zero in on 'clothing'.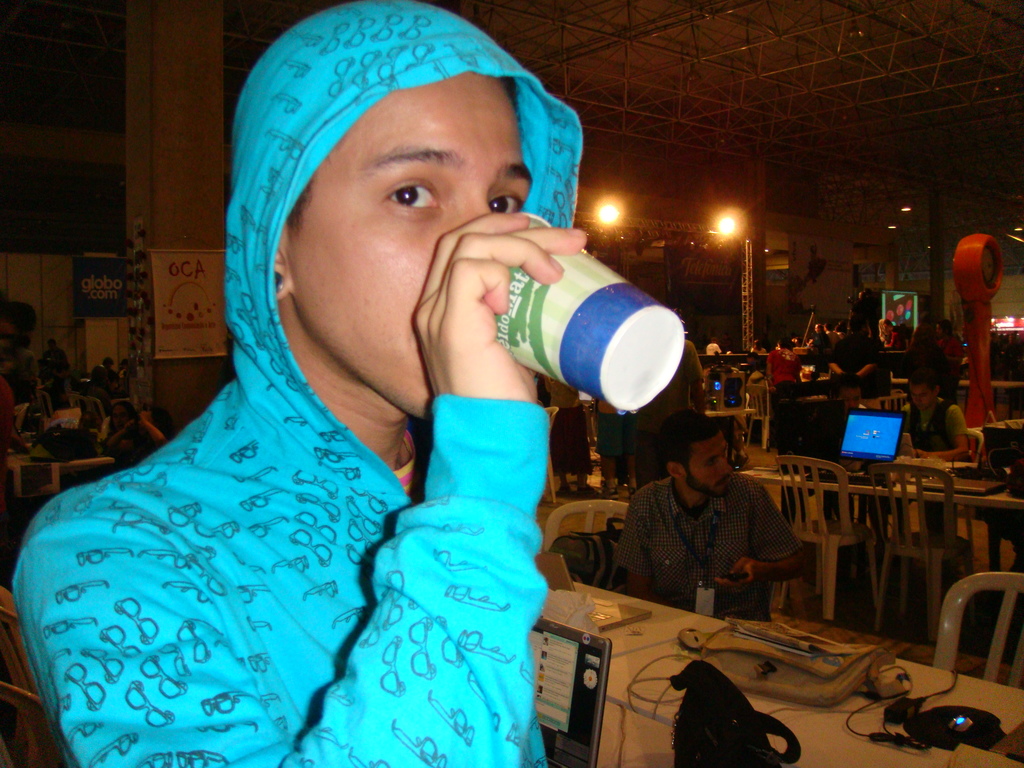
Zeroed in: region(620, 472, 803, 625).
